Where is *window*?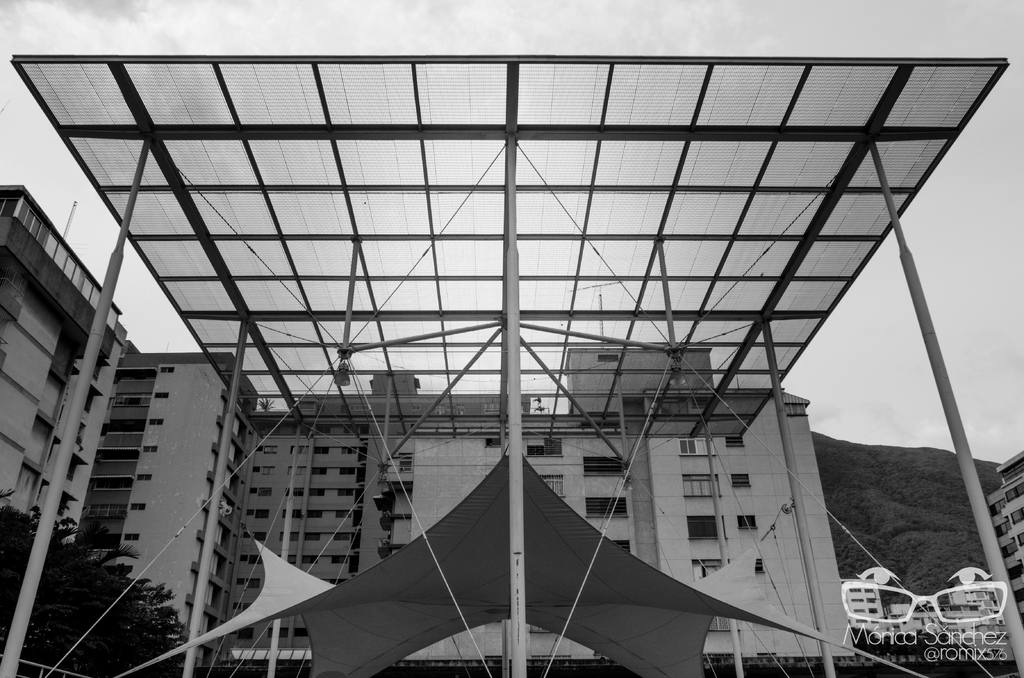
select_region(253, 532, 263, 544).
